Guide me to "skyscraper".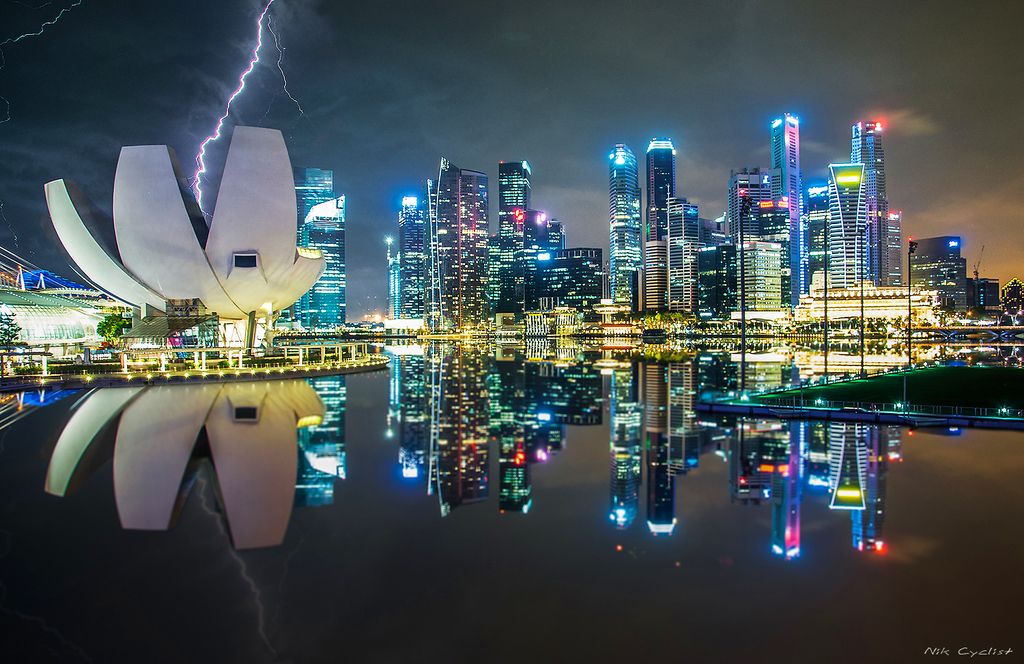
Guidance: l=529, t=215, r=609, b=307.
